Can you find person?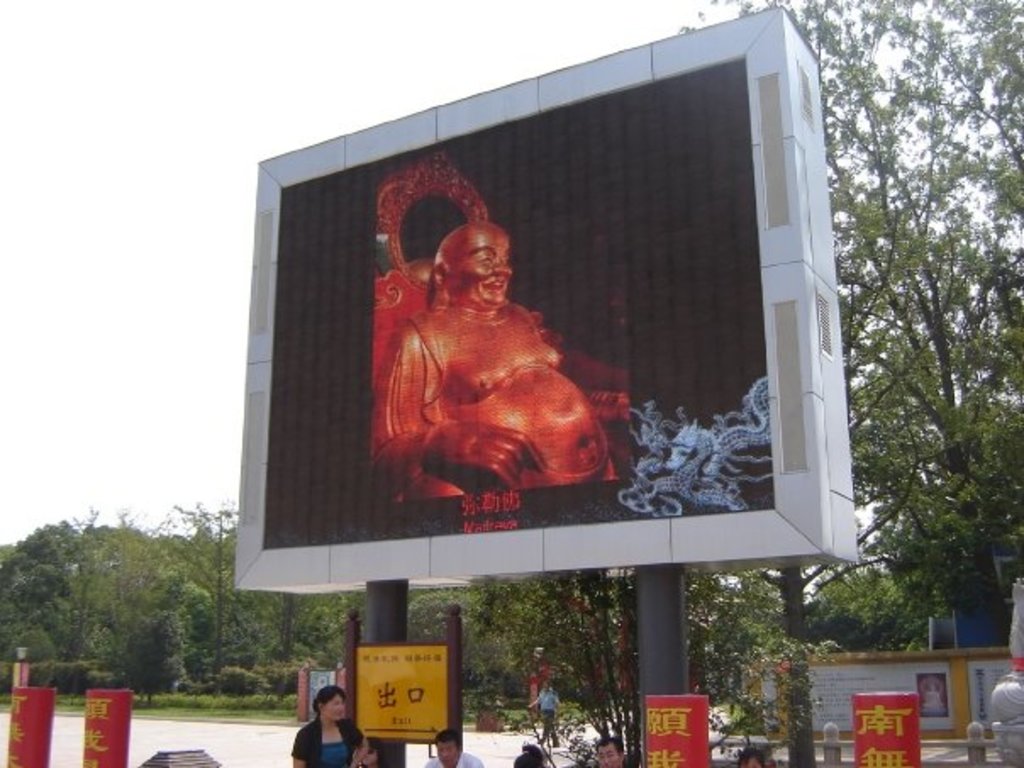
Yes, bounding box: Rect(292, 683, 378, 766).
